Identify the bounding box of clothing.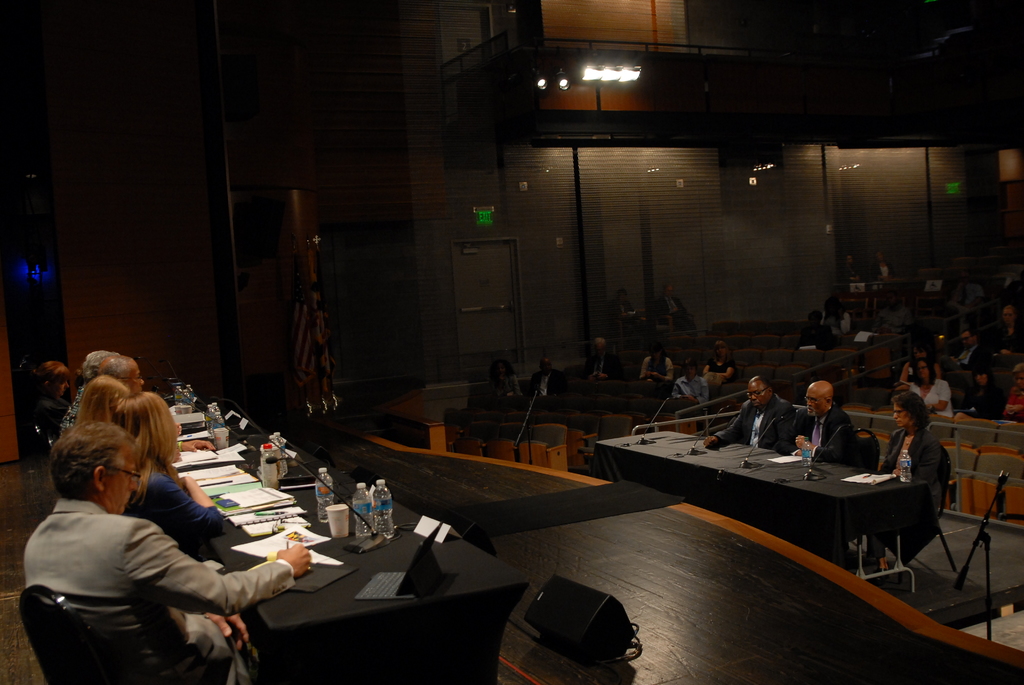
left=912, top=377, right=950, bottom=414.
